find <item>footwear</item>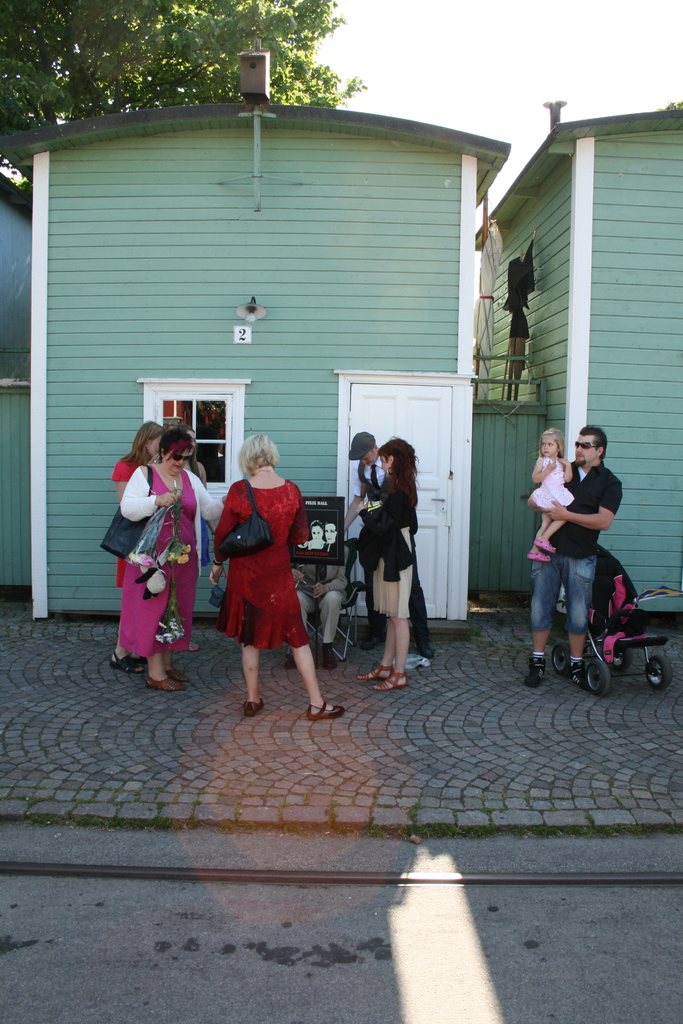
detection(287, 653, 296, 676)
